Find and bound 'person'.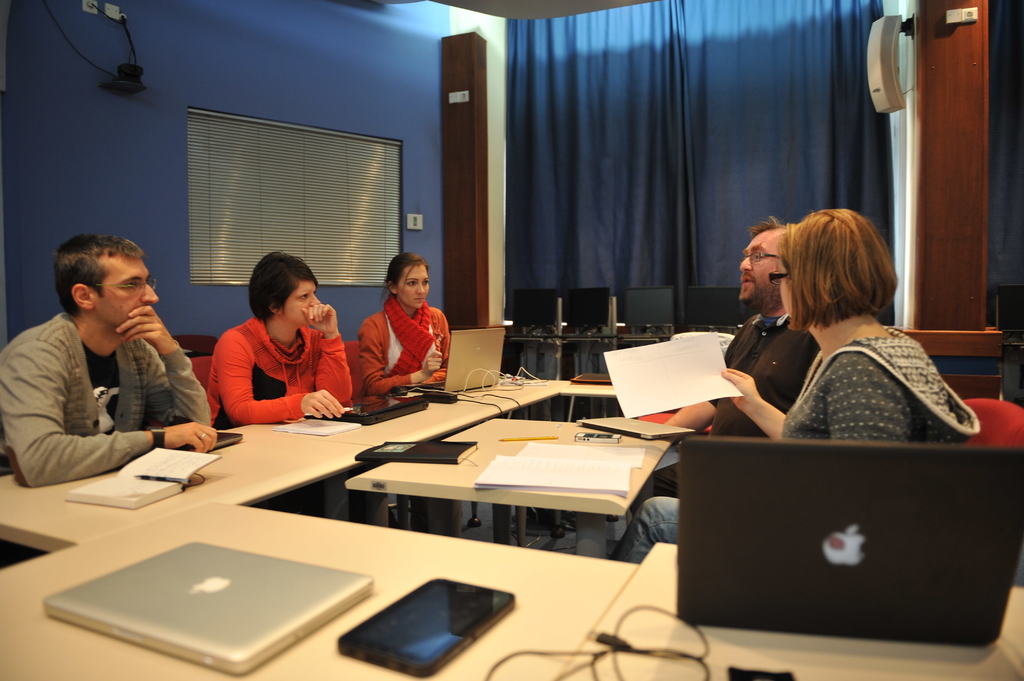
Bound: pyautogui.locateOnScreen(610, 207, 975, 566).
